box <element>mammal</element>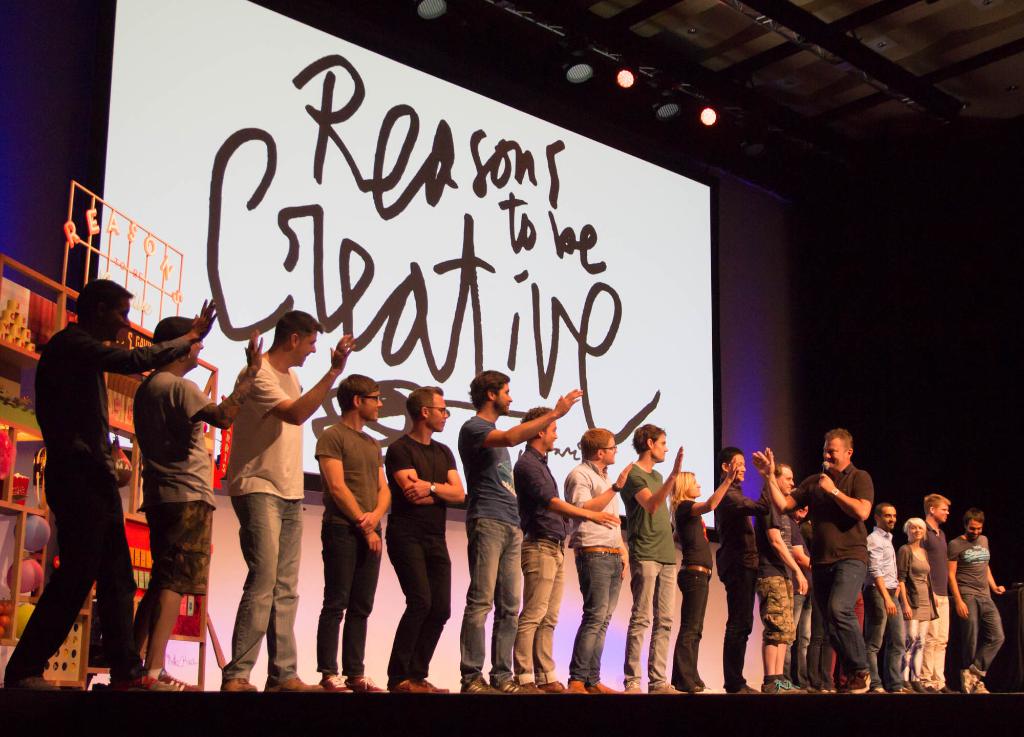
Rect(623, 421, 689, 694)
